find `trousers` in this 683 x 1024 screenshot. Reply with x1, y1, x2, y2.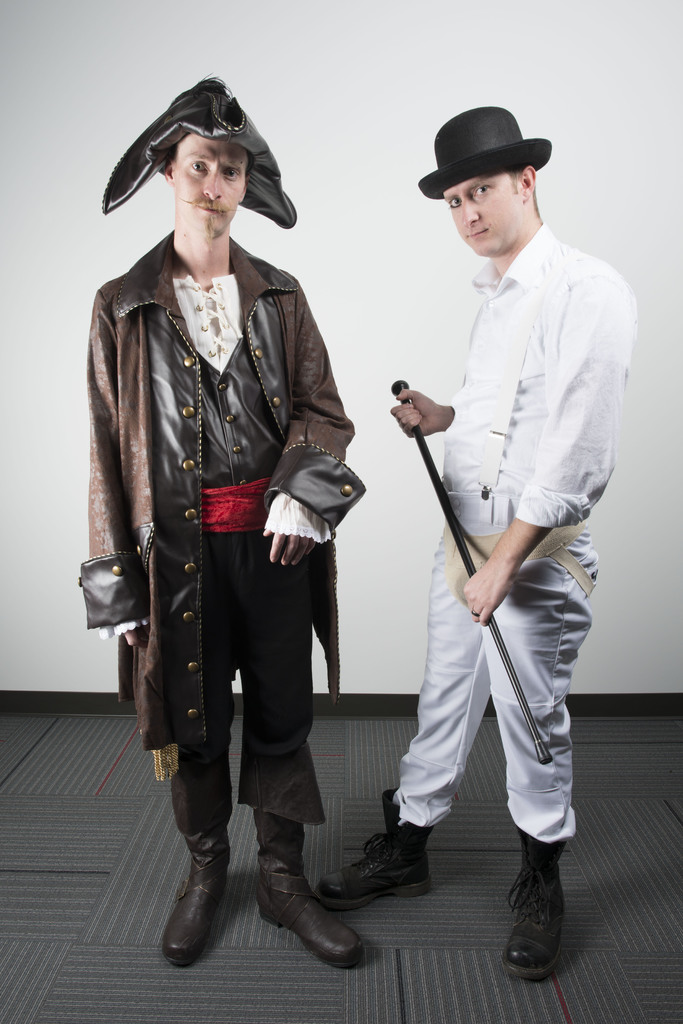
387, 520, 583, 899.
